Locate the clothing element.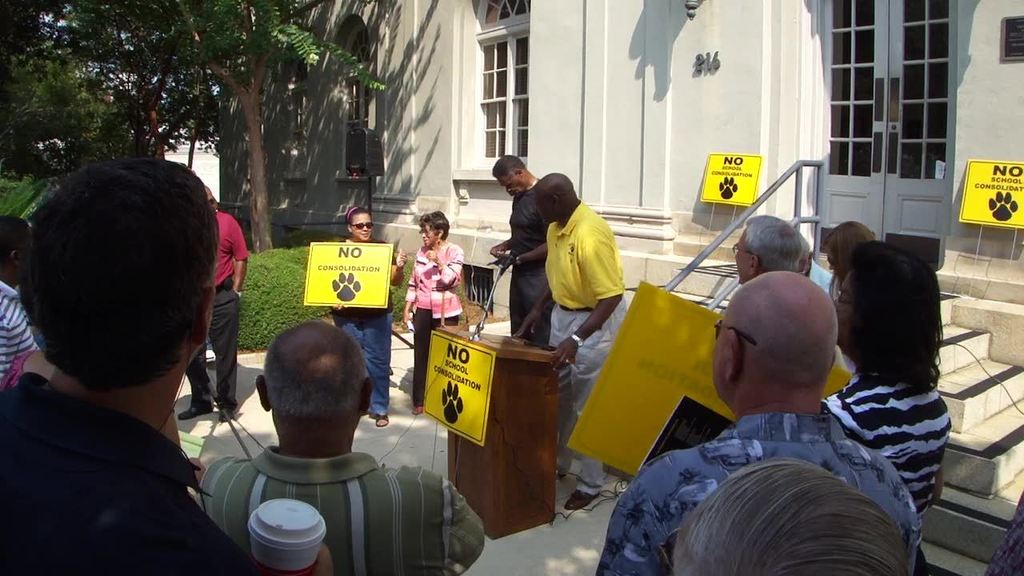
Element bbox: [178,203,242,414].
